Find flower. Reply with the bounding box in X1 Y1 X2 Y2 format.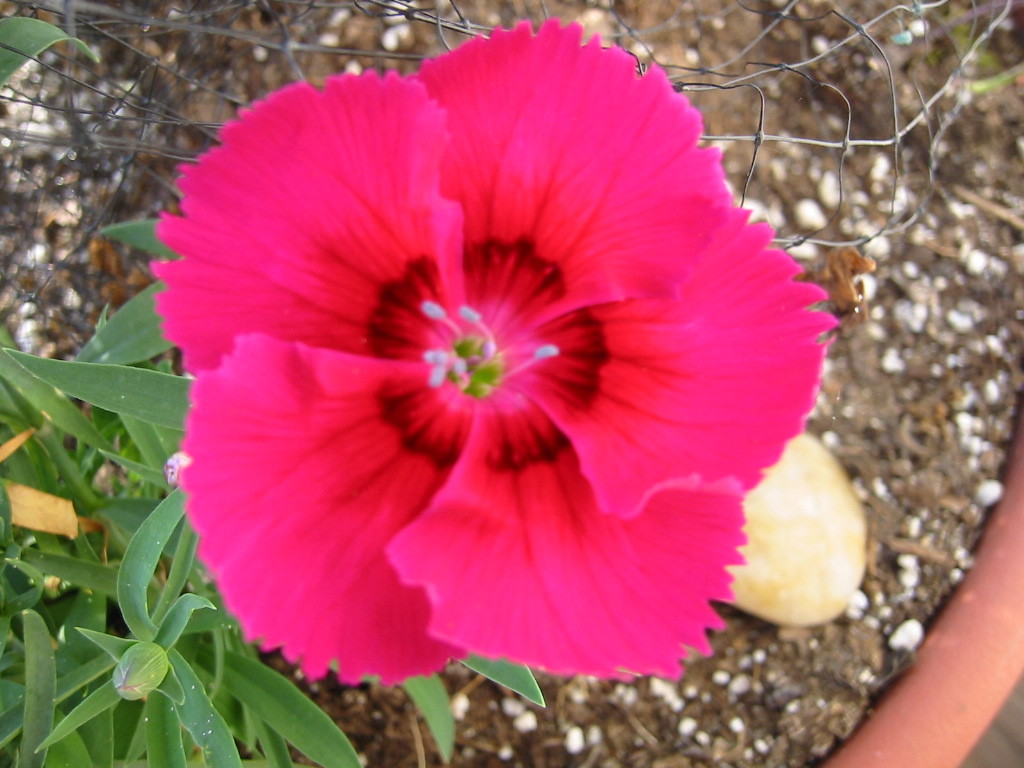
148 17 836 688.
